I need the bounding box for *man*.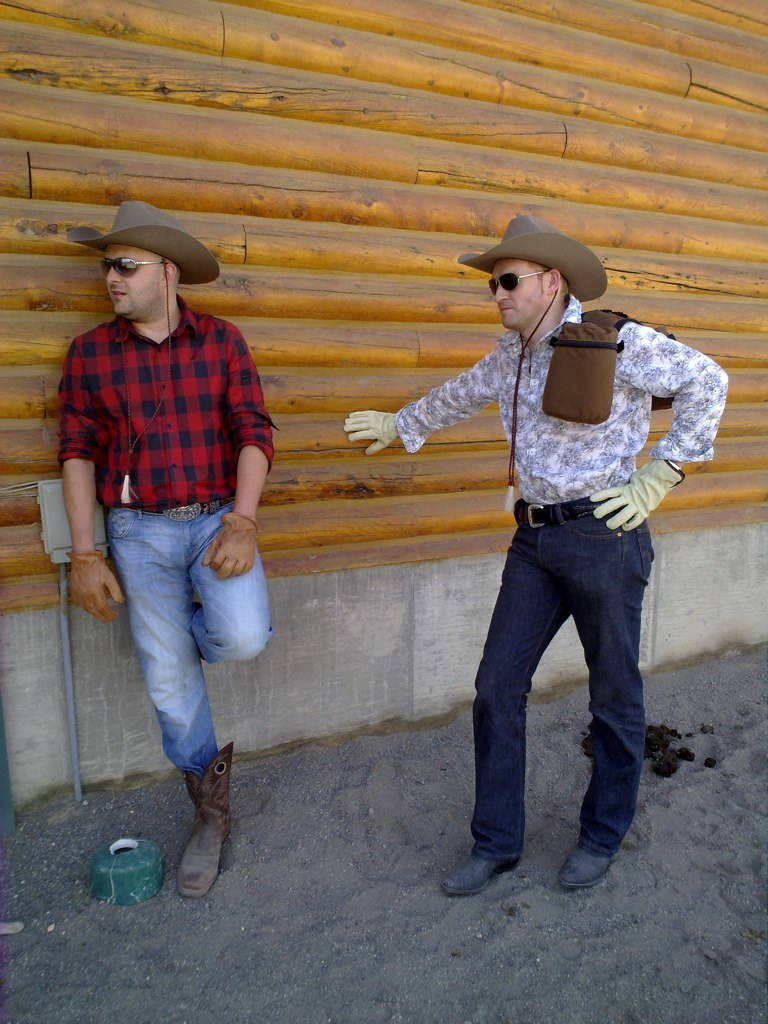
Here it is: box(343, 218, 730, 902).
